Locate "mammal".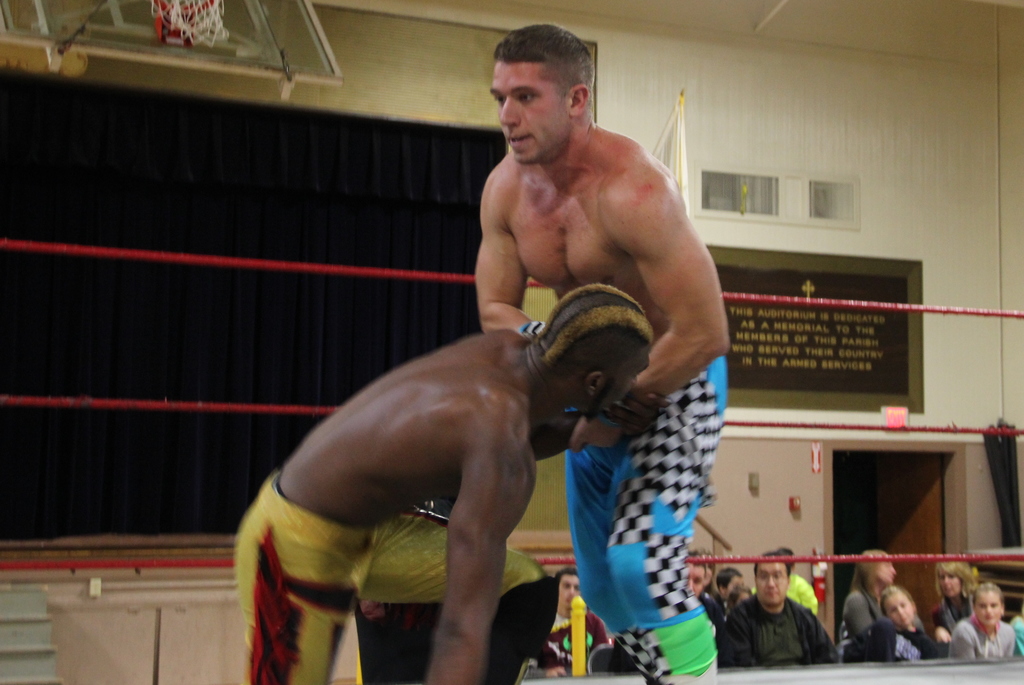
Bounding box: detection(948, 580, 1013, 657).
